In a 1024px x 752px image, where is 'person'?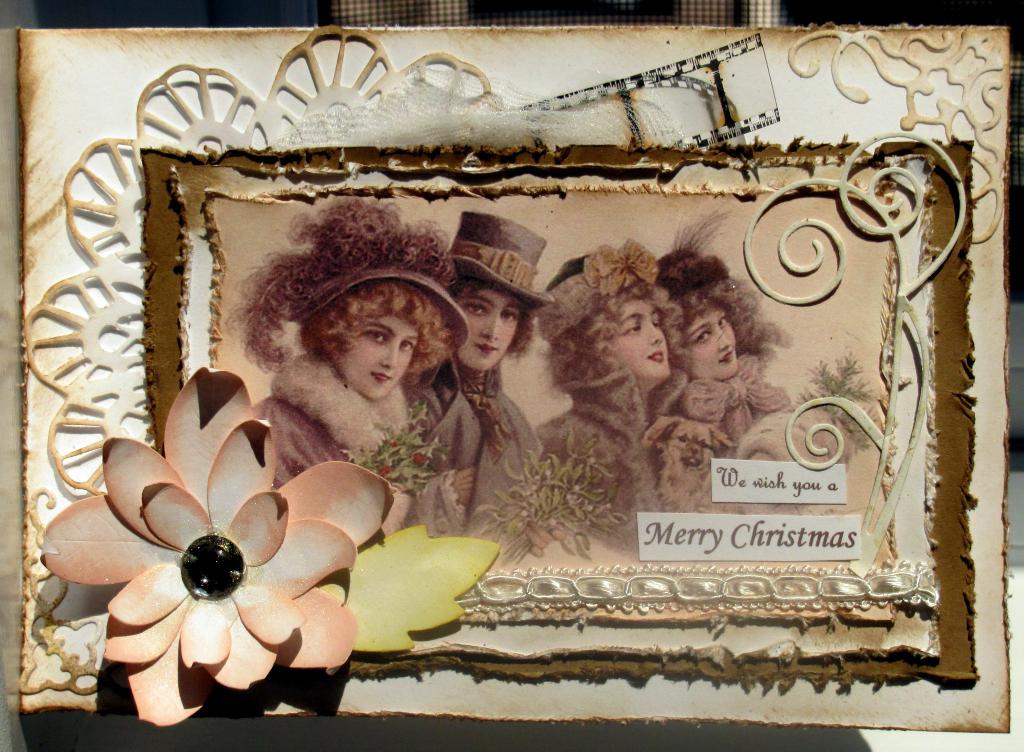
{"x1": 449, "y1": 218, "x2": 554, "y2": 535}.
